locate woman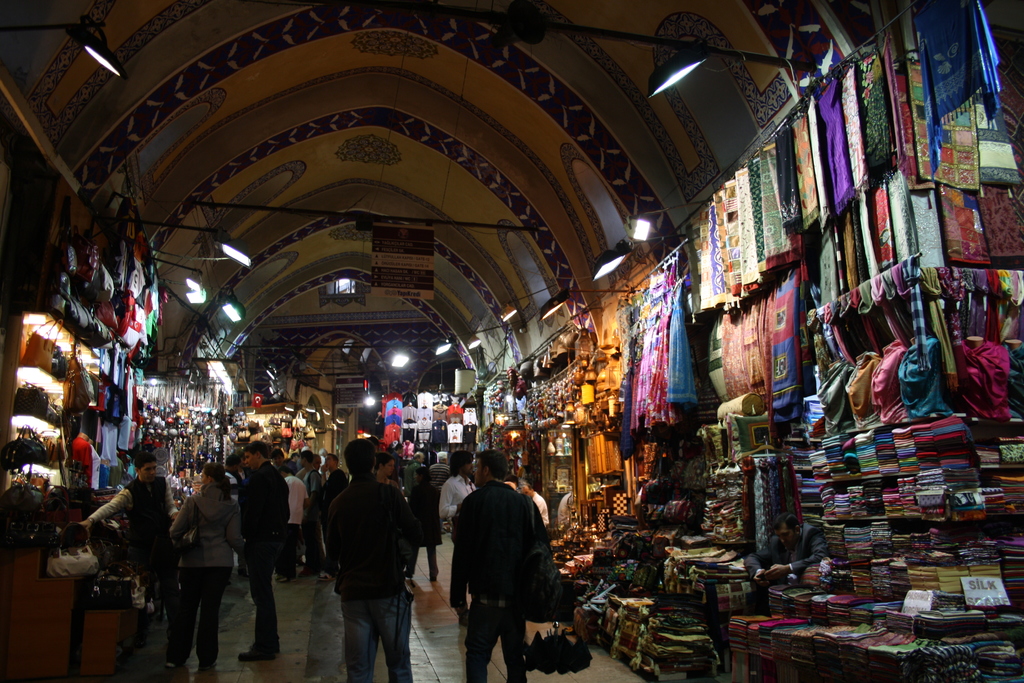
[x1=171, y1=455, x2=250, y2=668]
